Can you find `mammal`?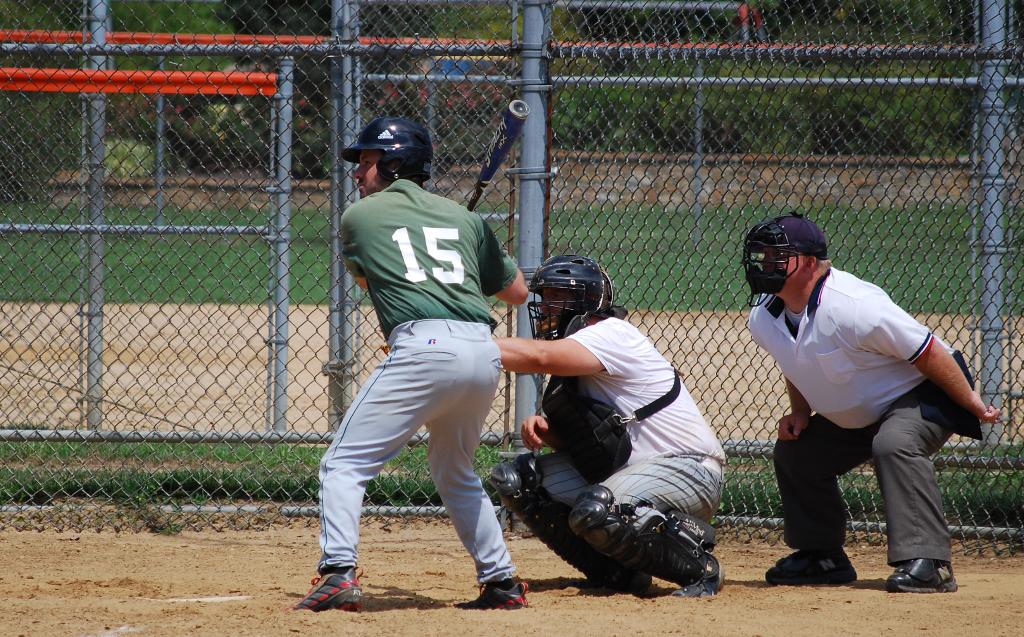
Yes, bounding box: box(282, 115, 525, 612).
